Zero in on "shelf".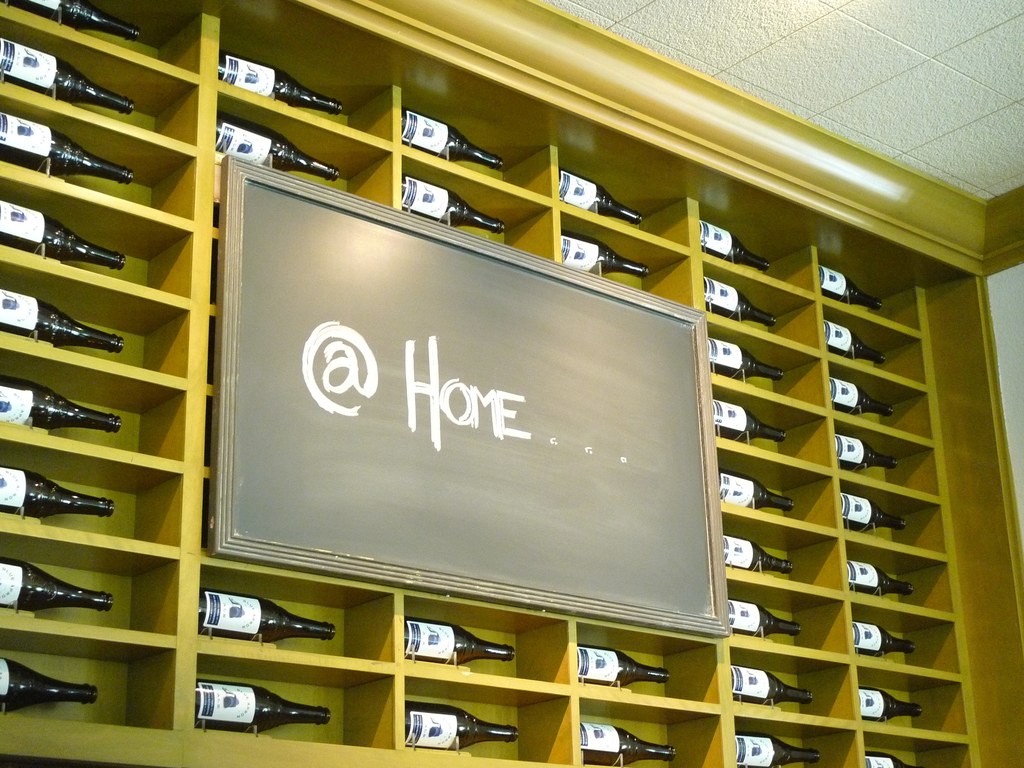
Zeroed in: bbox=[733, 708, 860, 767].
